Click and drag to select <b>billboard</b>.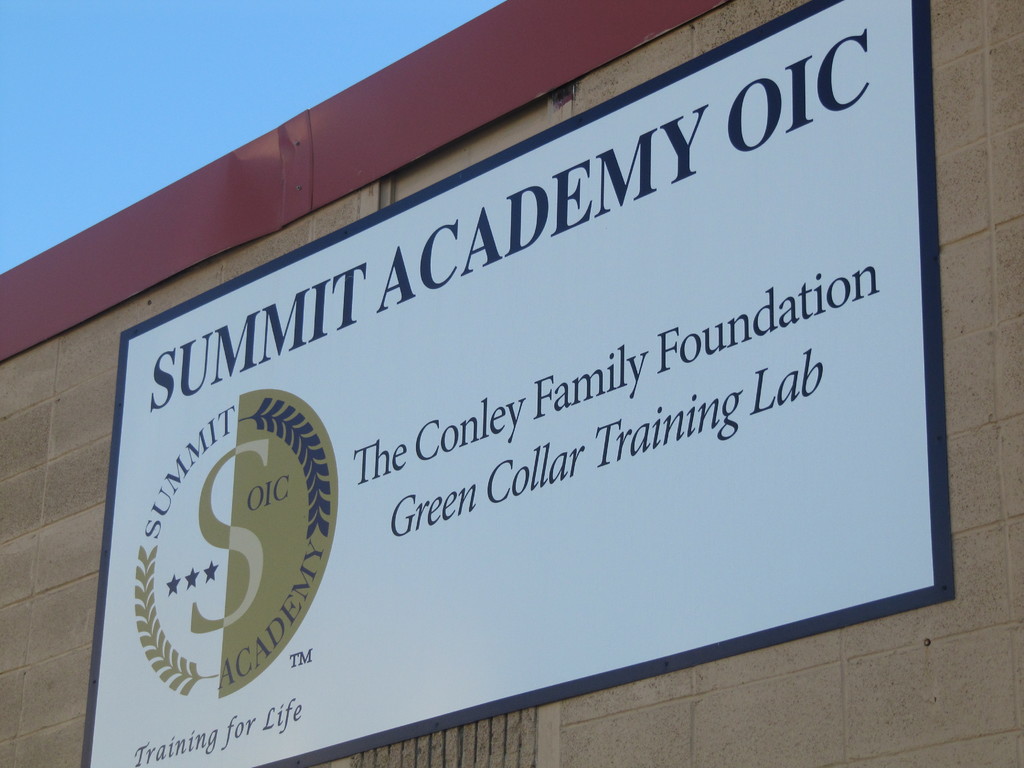
Selection: BBox(73, 0, 902, 767).
